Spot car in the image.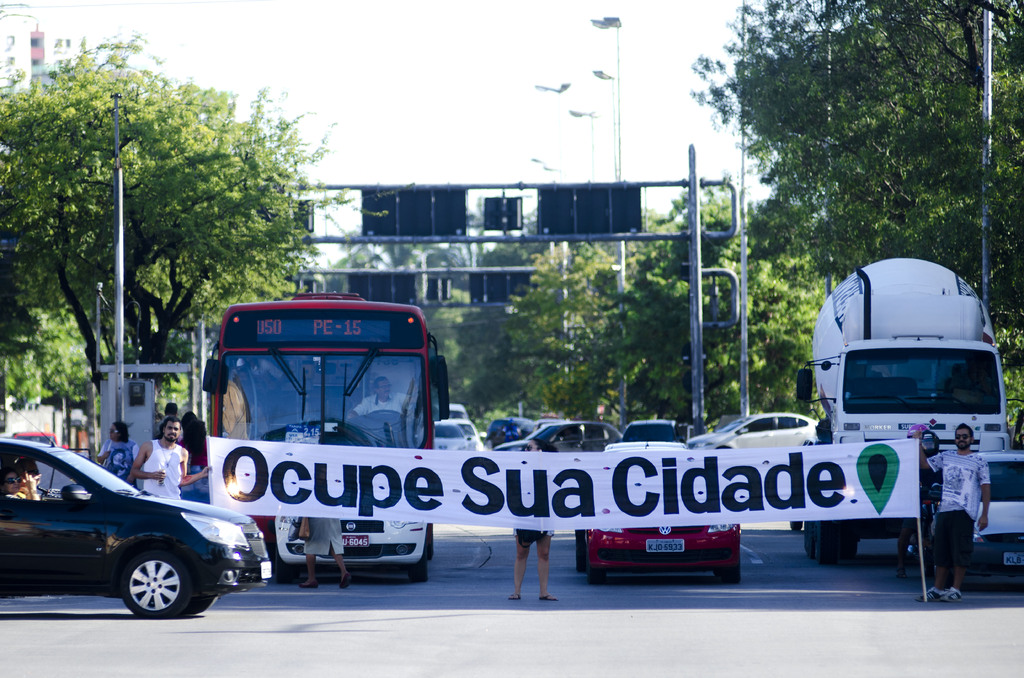
car found at 923/455/1023/587.
